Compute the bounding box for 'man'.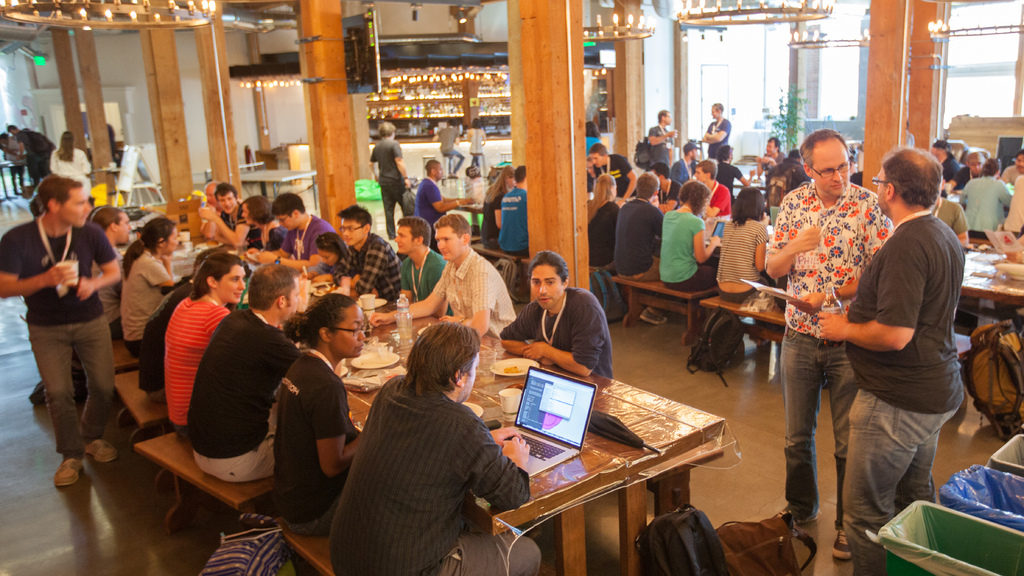
4, 123, 51, 185.
